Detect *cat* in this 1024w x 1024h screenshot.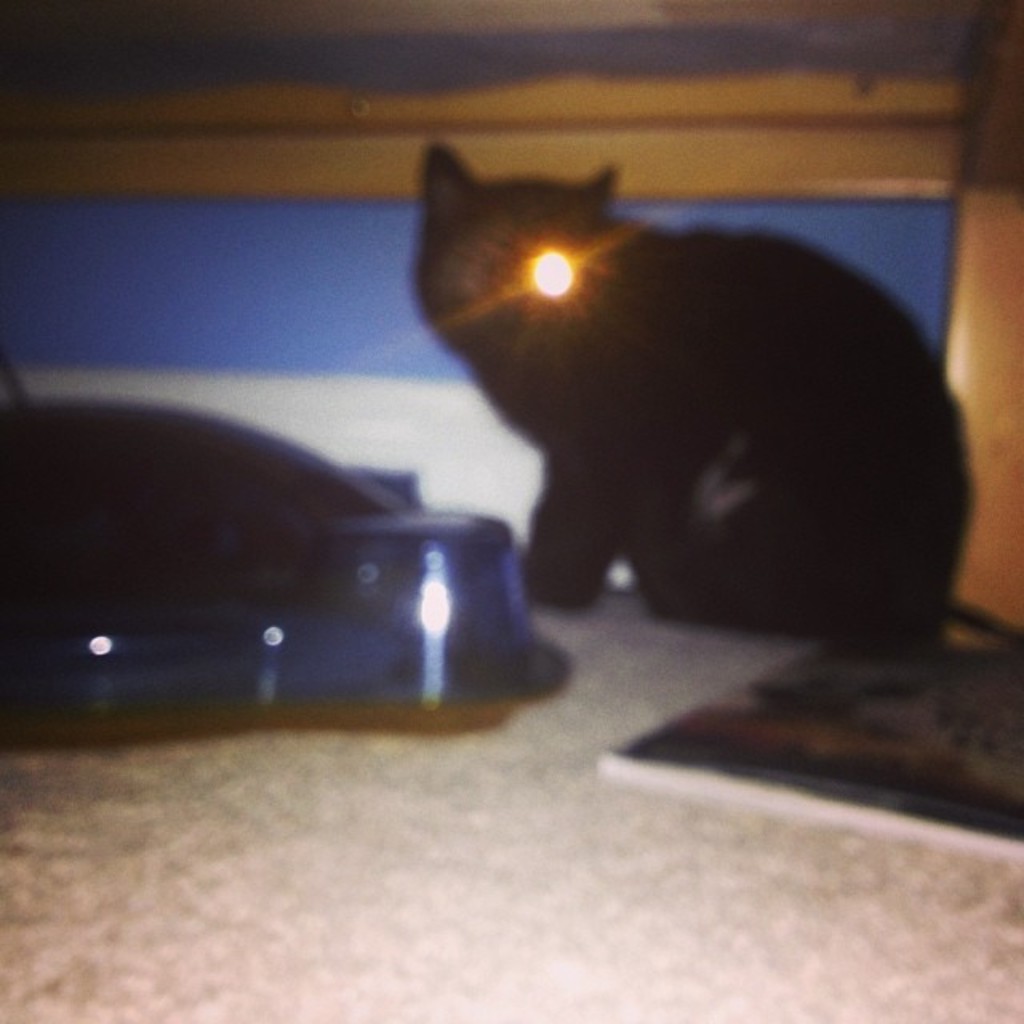
Detection: <region>414, 141, 979, 646</region>.
